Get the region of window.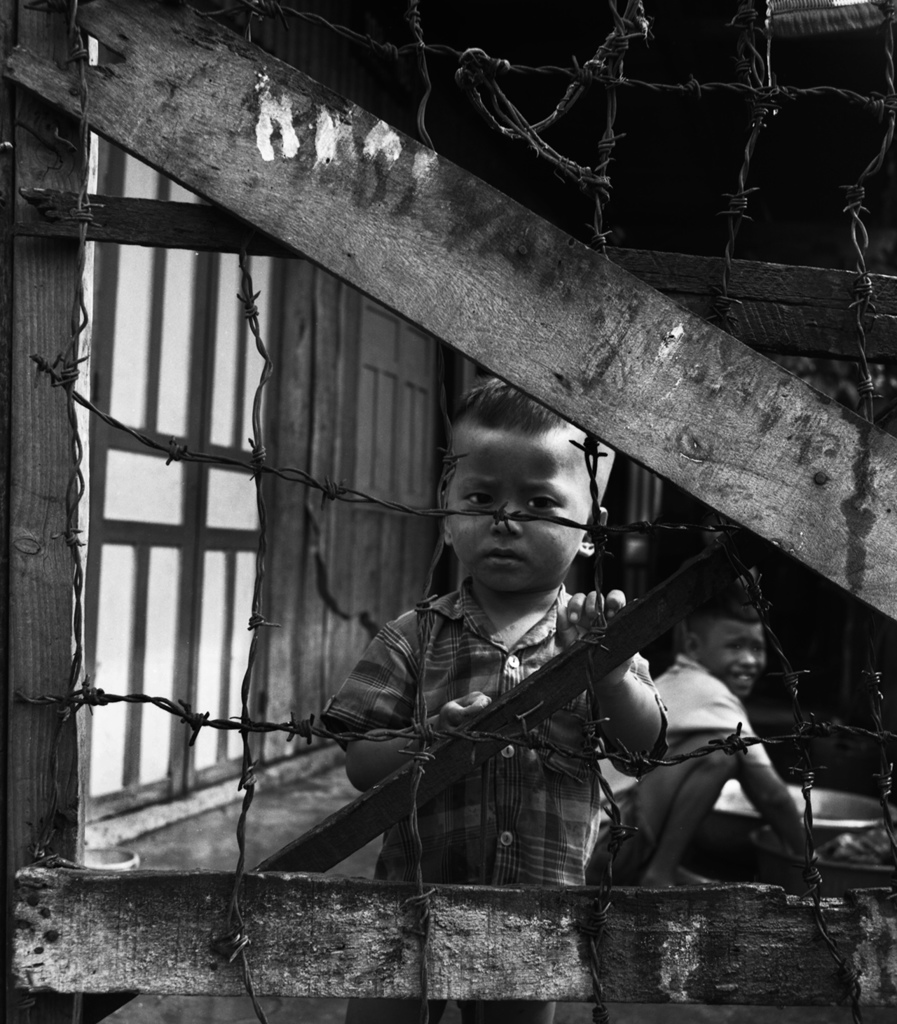
detection(200, 551, 256, 763).
